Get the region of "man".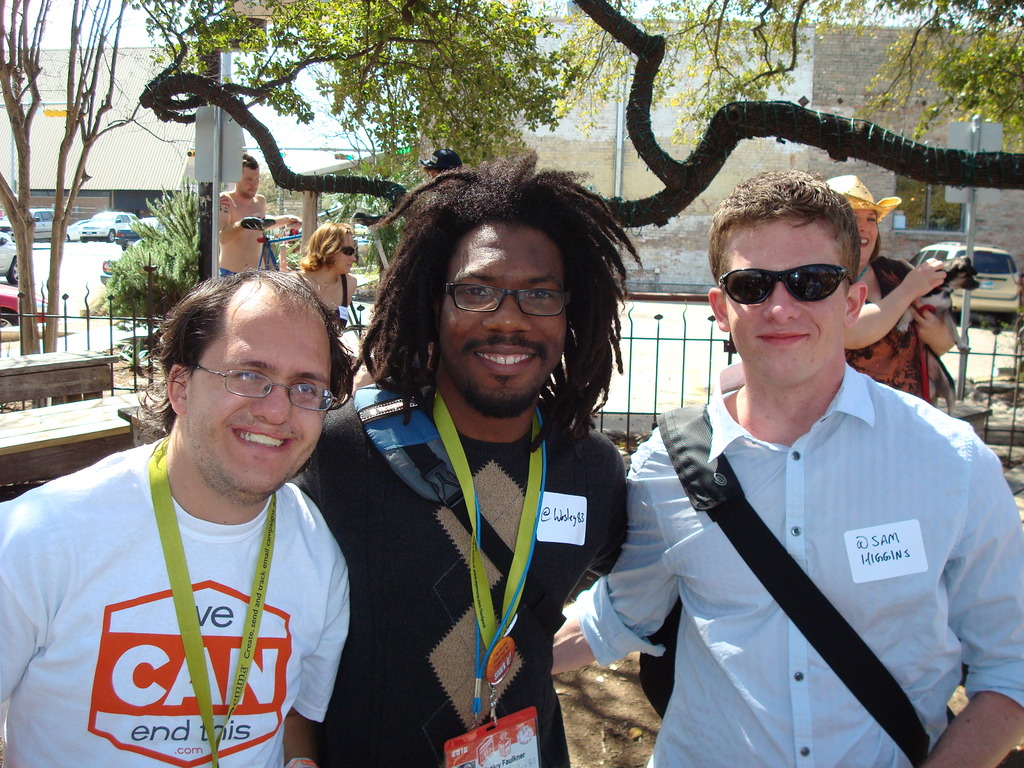
pyautogui.locateOnScreen(291, 147, 646, 767).
